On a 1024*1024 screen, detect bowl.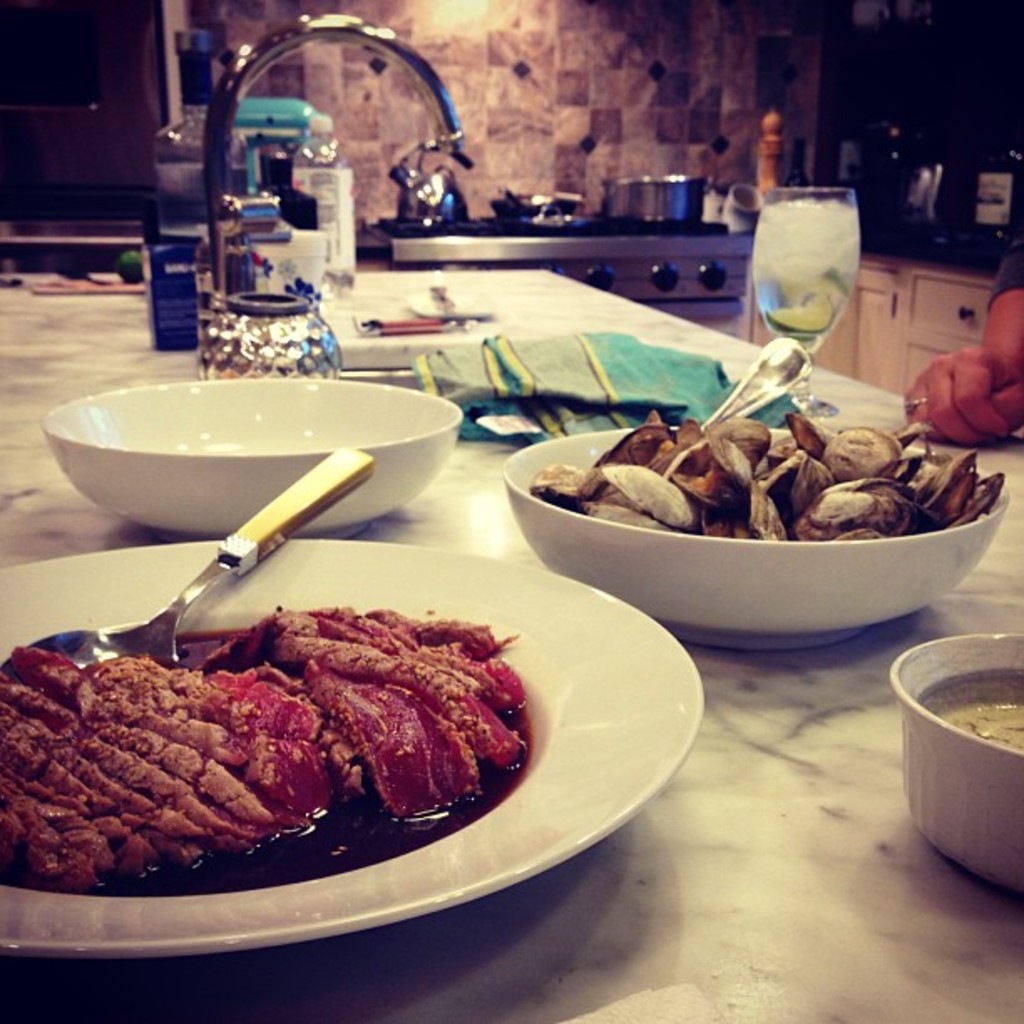
pyautogui.locateOnScreen(42, 378, 465, 540).
